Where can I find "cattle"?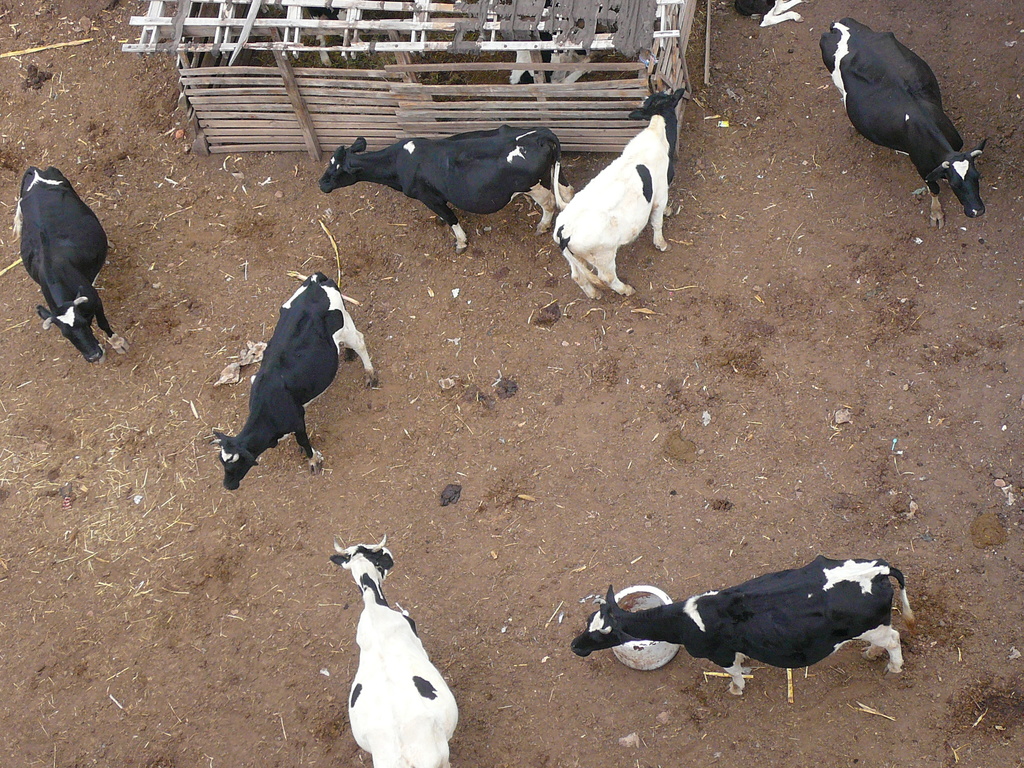
You can find it at detection(212, 269, 376, 491).
